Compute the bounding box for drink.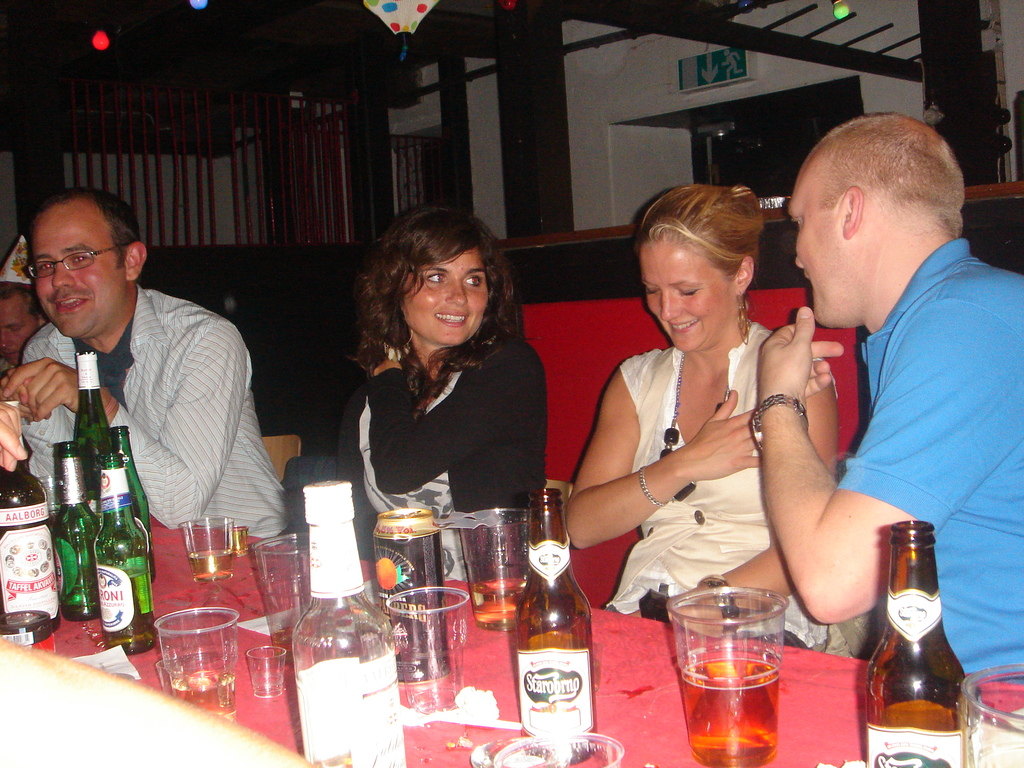
[68, 435, 96, 621].
